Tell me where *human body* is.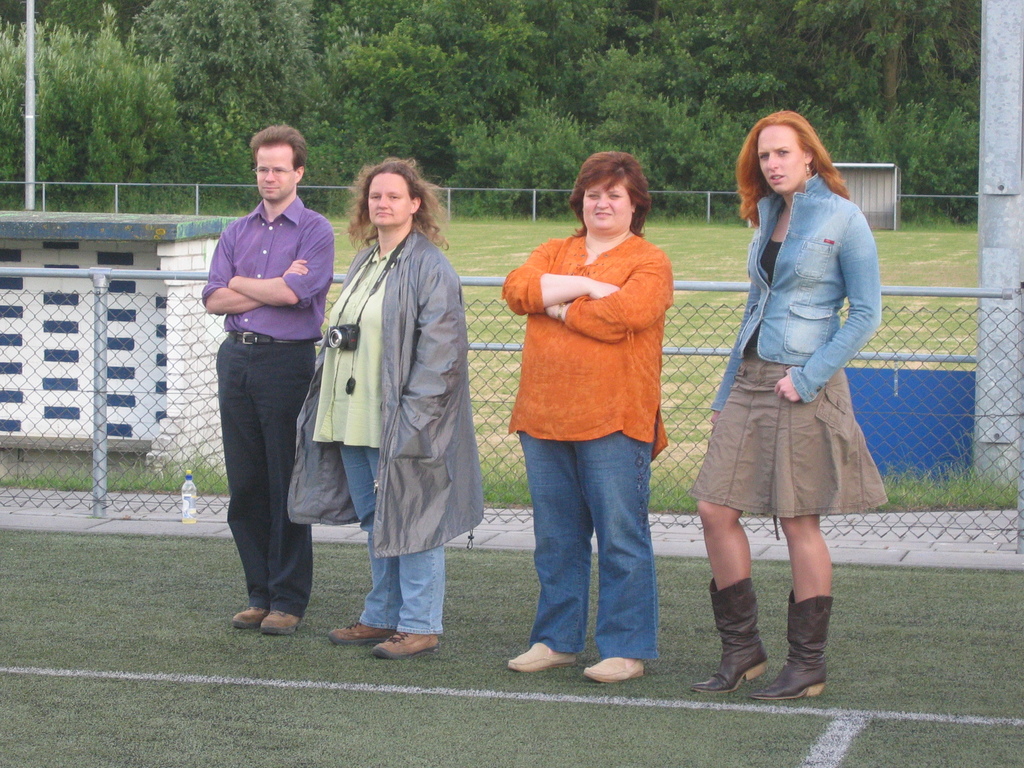
*human body* is at 491,151,670,695.
